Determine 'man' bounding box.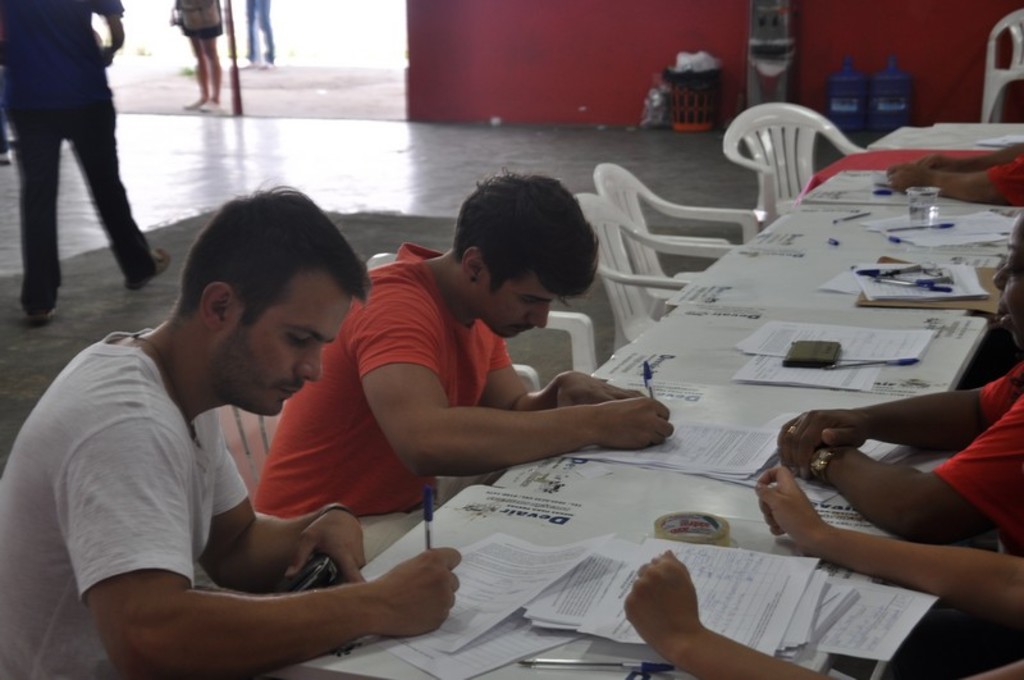
Determined: pyautogui.locateOnScreen(15, 173, 481, 665).
